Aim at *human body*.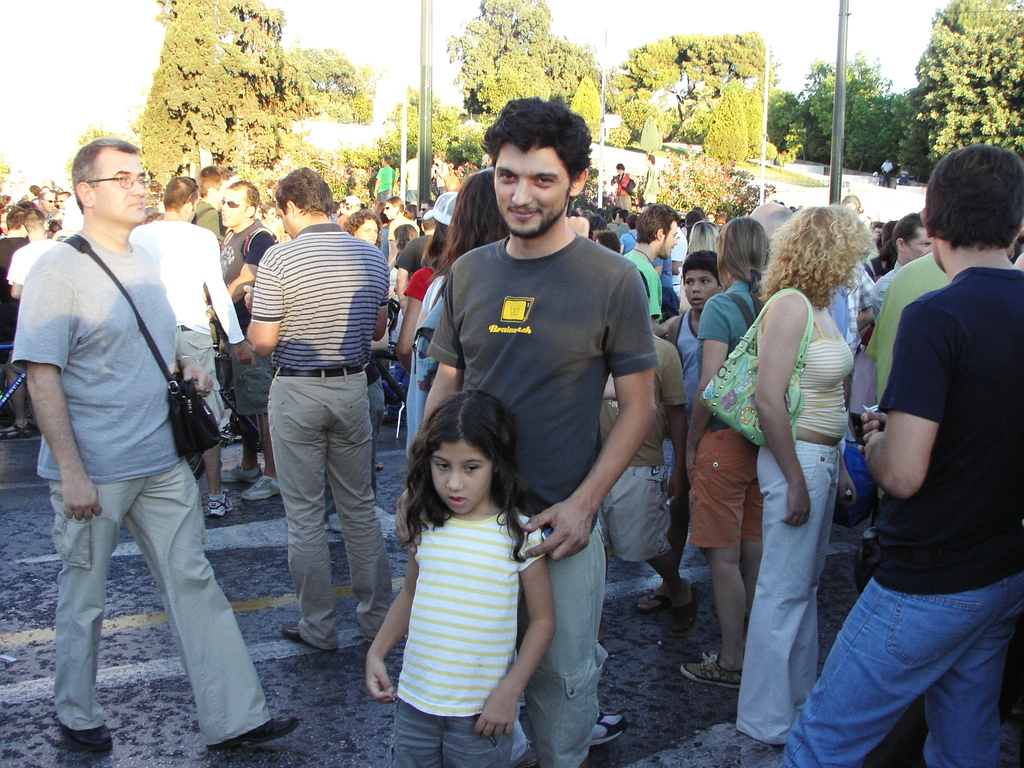
Aimed at x1=234 y1=225 x2=398 y2=653.
